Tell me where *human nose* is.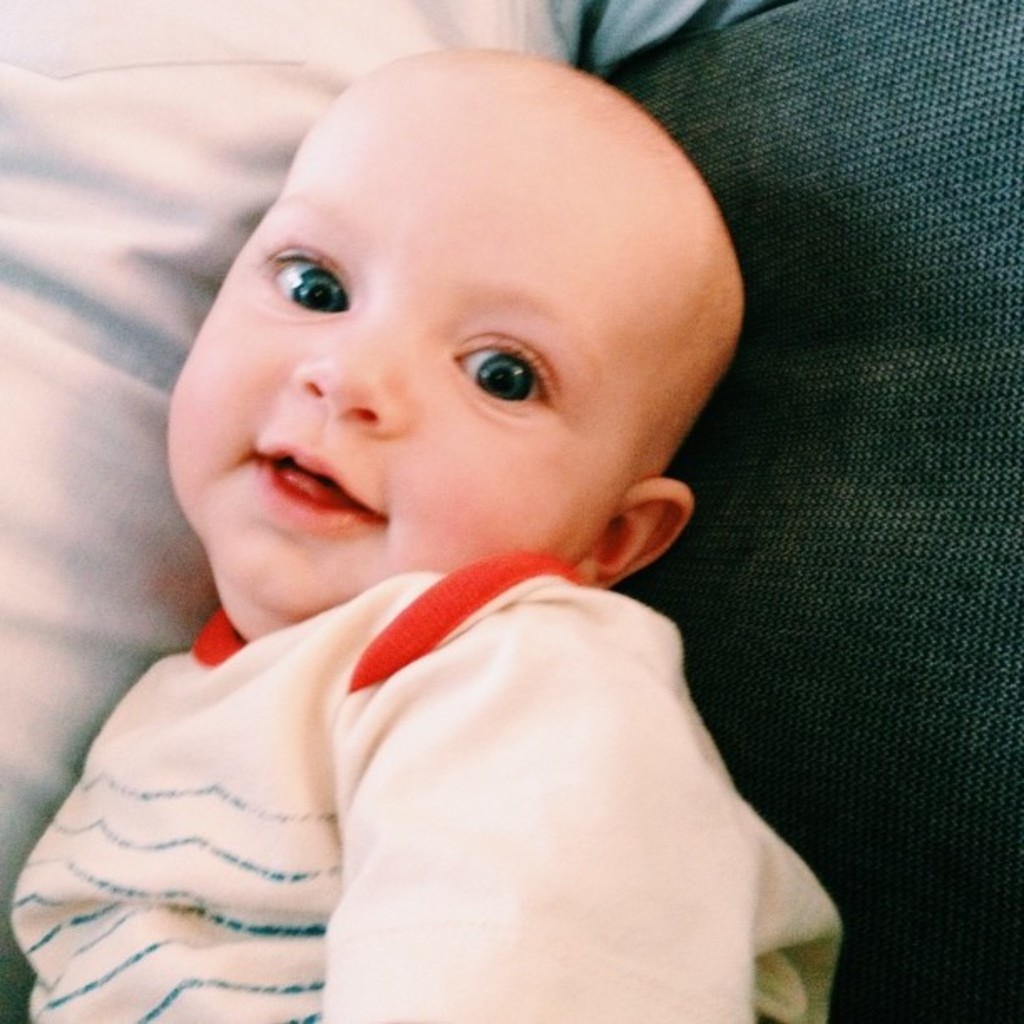
*human nose* is at (x1=284, y1=330, x2=423, y2=437).
